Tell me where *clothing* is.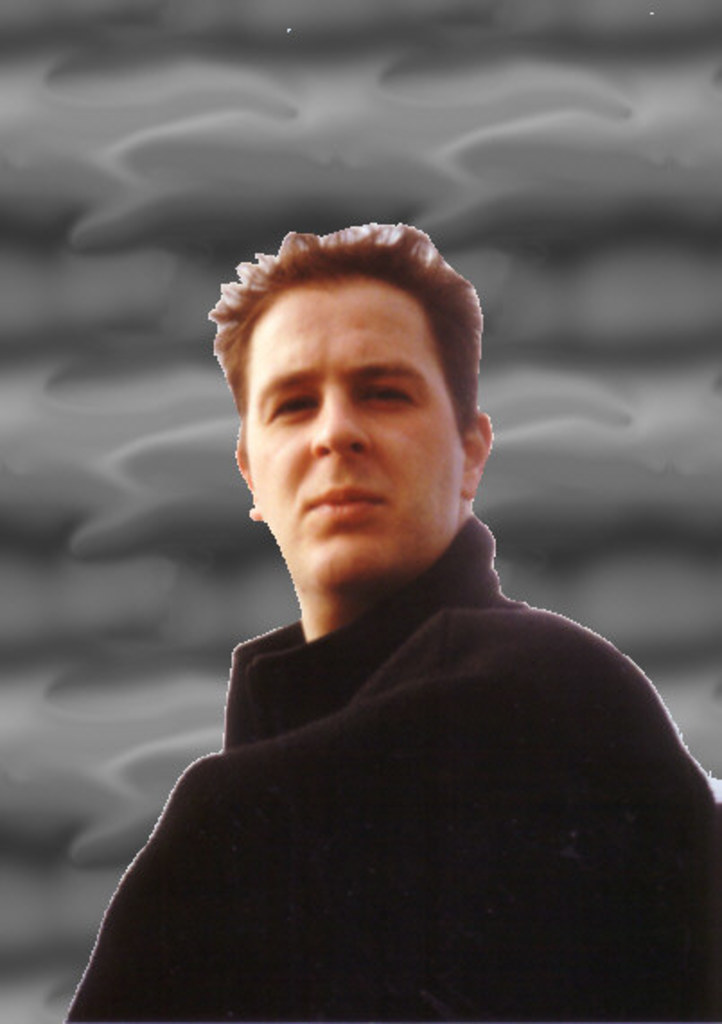
*clothing* is at [left=56, top=512, right=718, bottom=1022].
